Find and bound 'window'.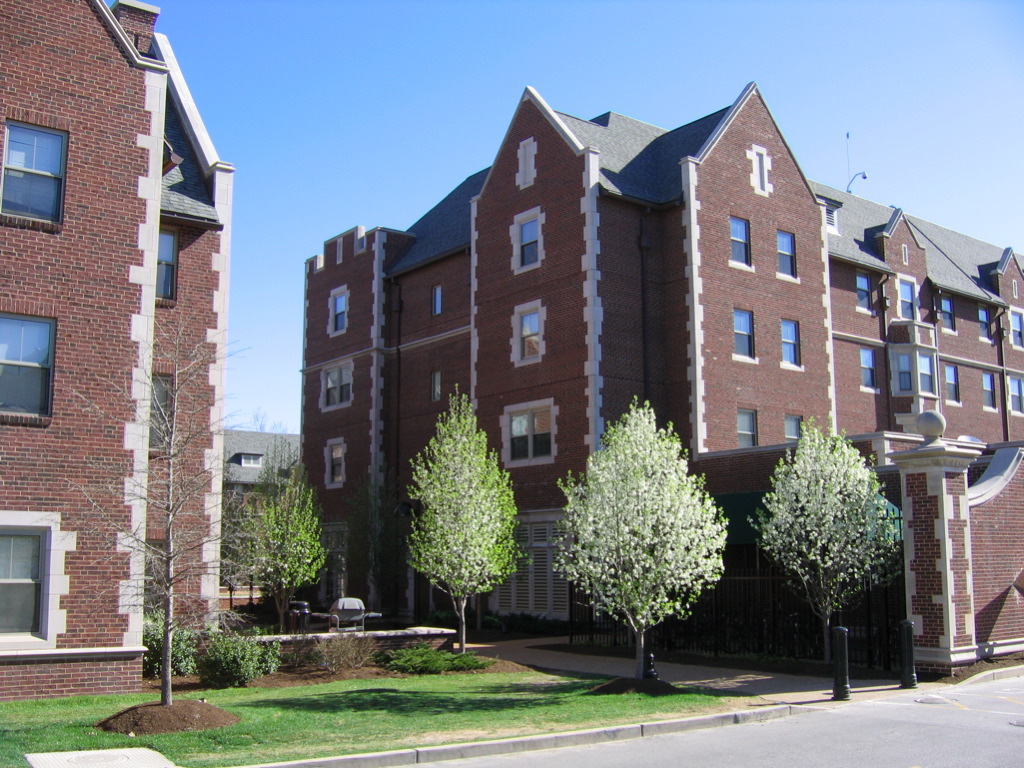
Bound: left=781, top=410, right=805, bottom=437.
